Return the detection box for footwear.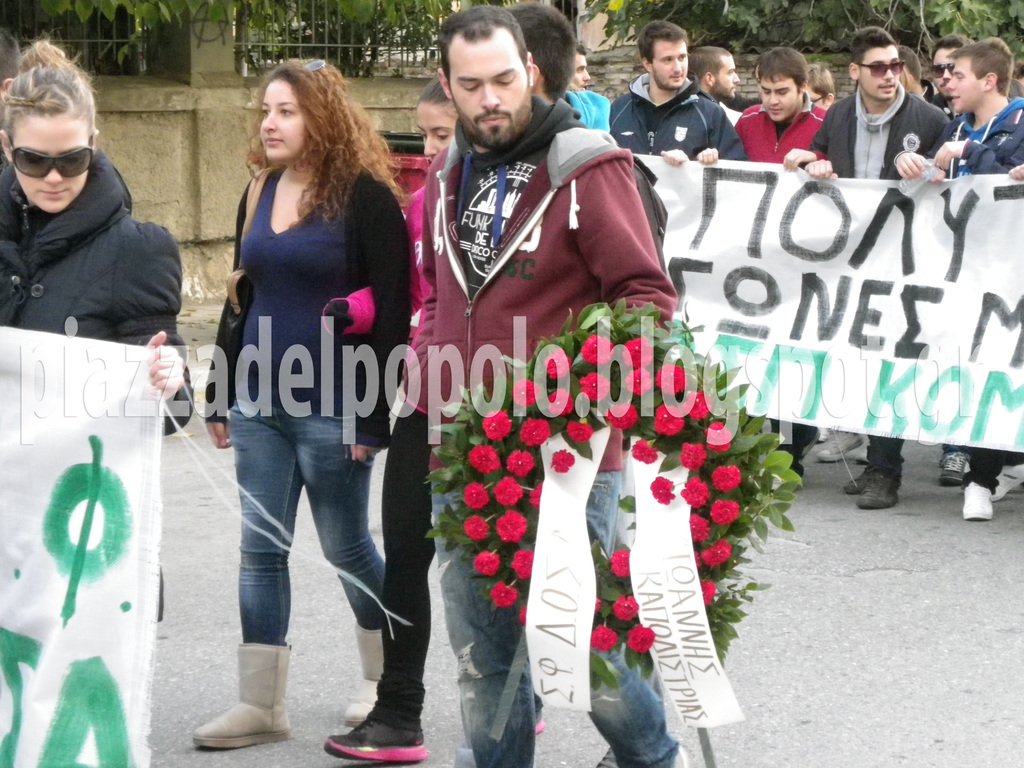
{"x1": 858, "y1": 460, "x2": 906, "y2": 511}.
